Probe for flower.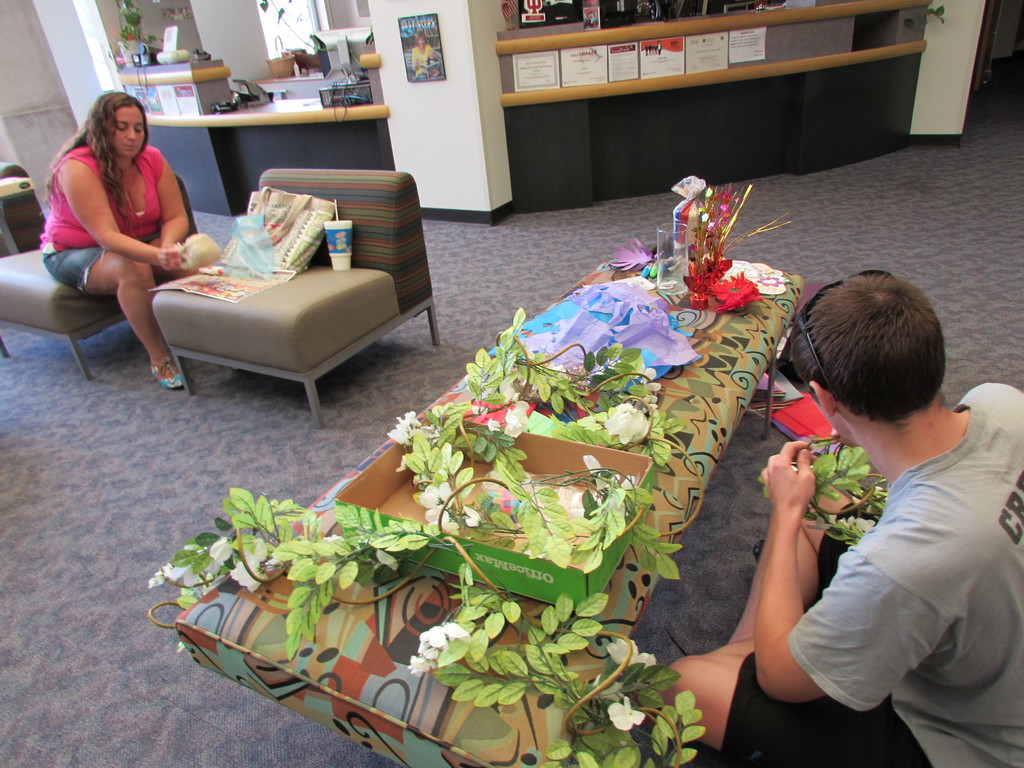
Probe result: BBox(126, 33, 135, 42).
